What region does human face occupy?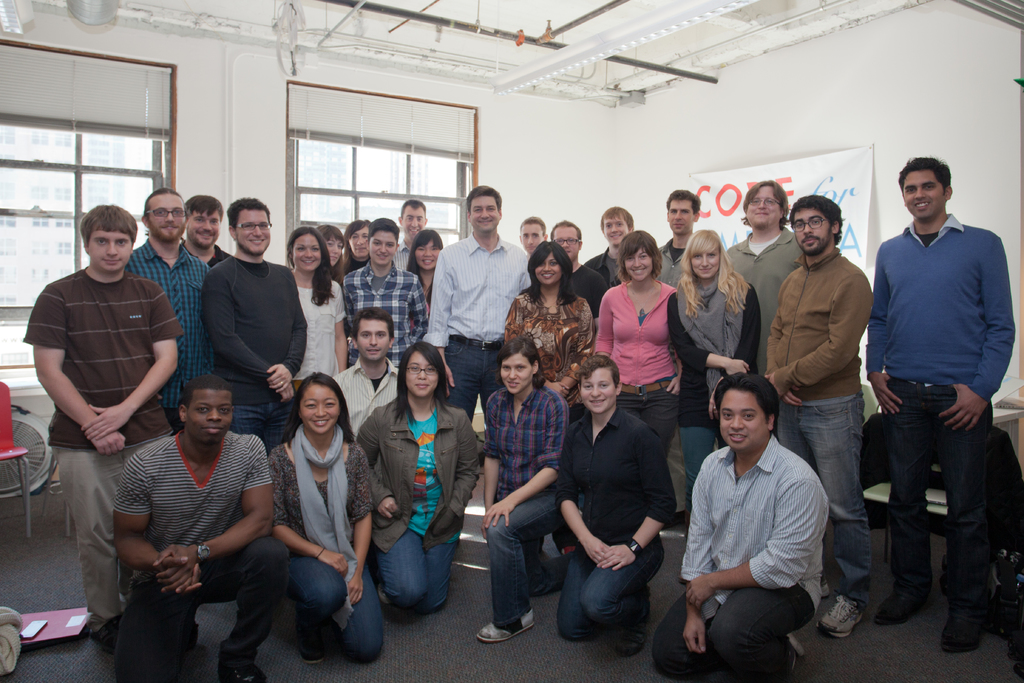
{"x1": 672, "y1": 198, "x2": 694, "y2": 233}.
